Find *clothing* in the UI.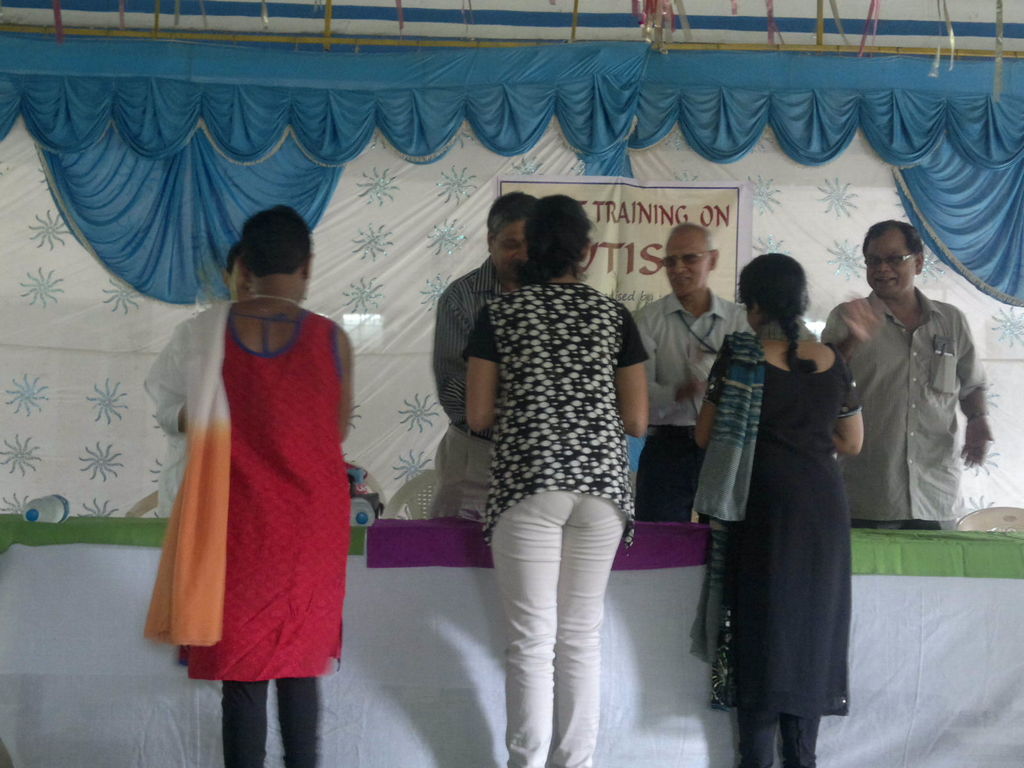
UI element at detection(692, 324, 863, 767).
